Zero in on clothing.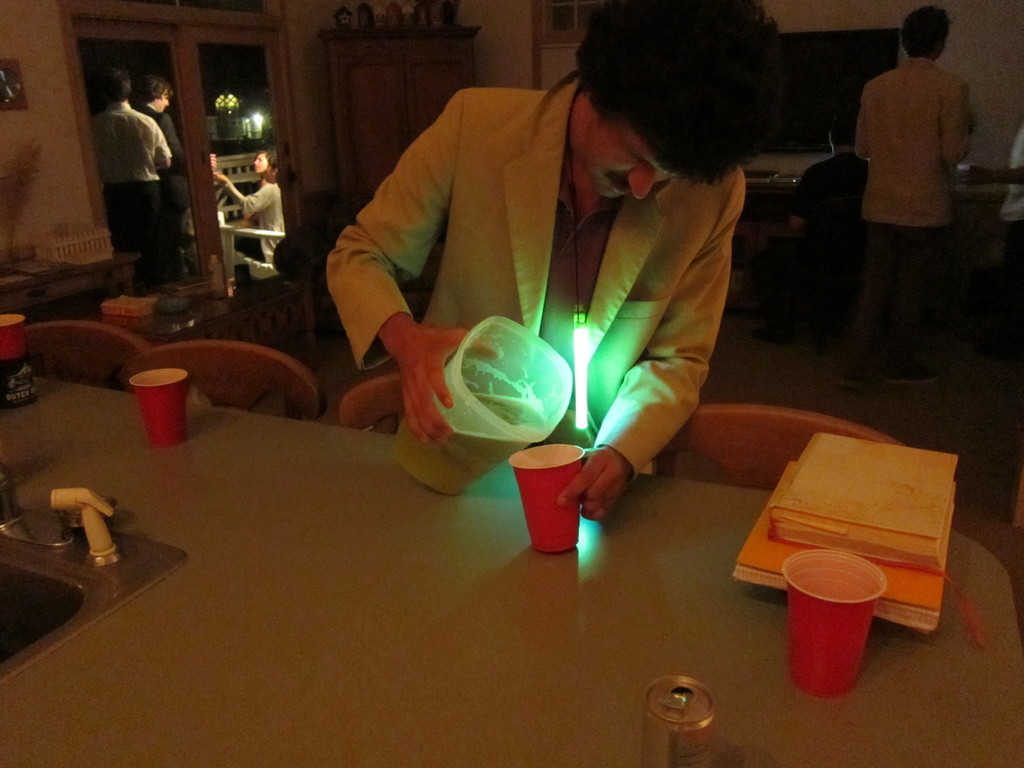
Zeroed in: 763,150,870,325.
